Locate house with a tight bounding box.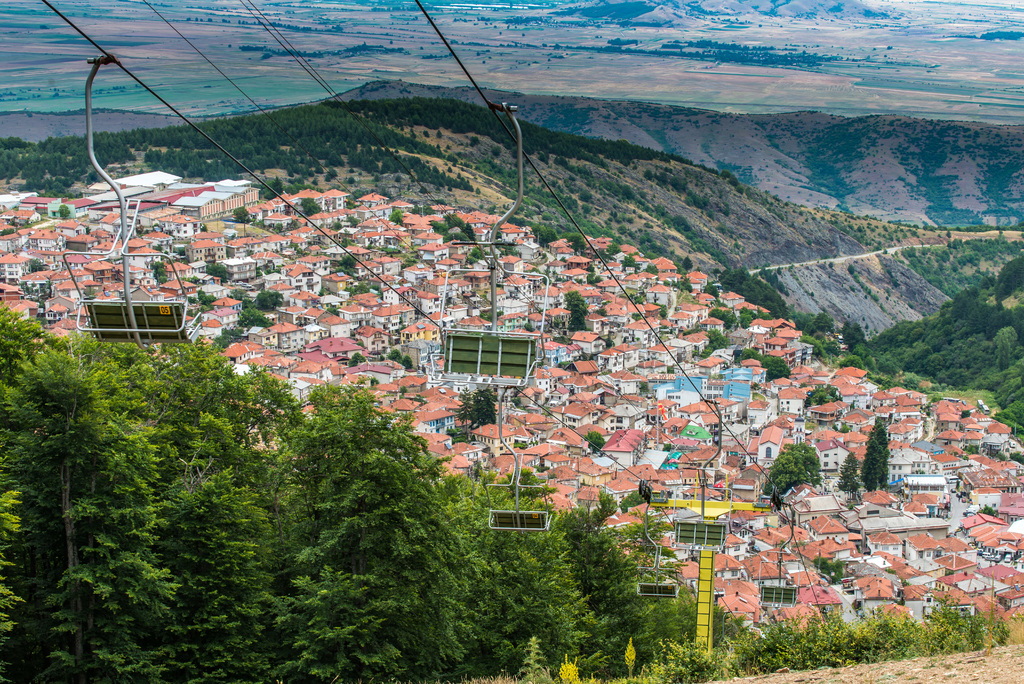
l=858, t=491, r=905, b=514.
